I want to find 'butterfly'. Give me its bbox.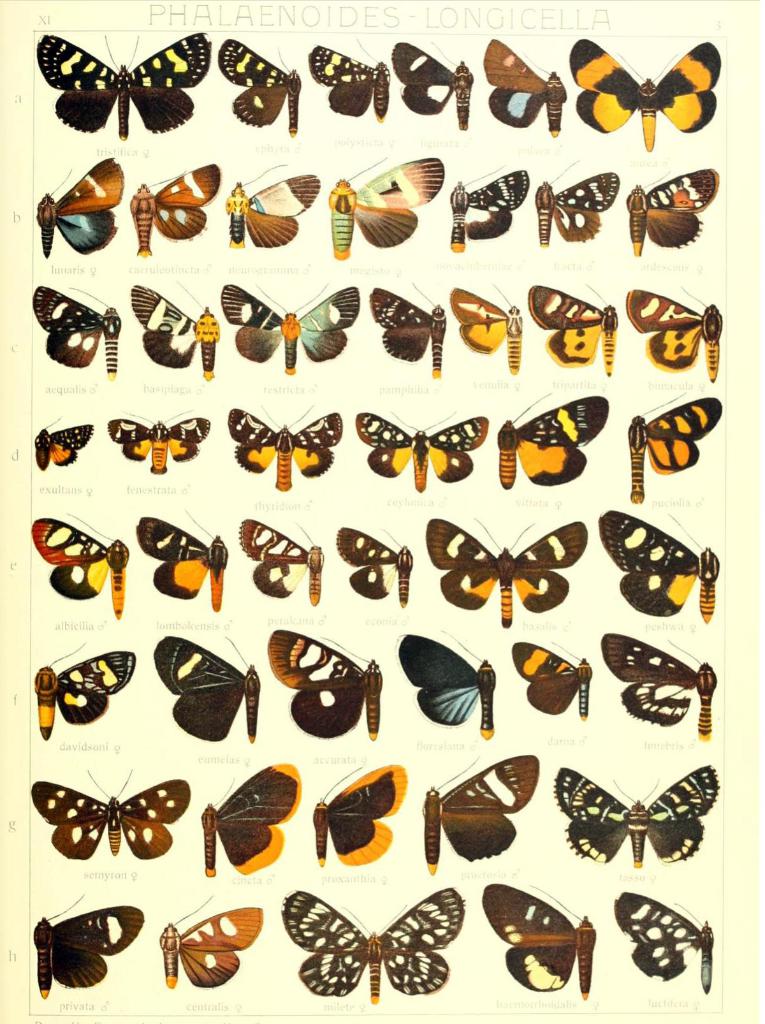
<bbox>487, 883, 595, 1000</bbox>.
